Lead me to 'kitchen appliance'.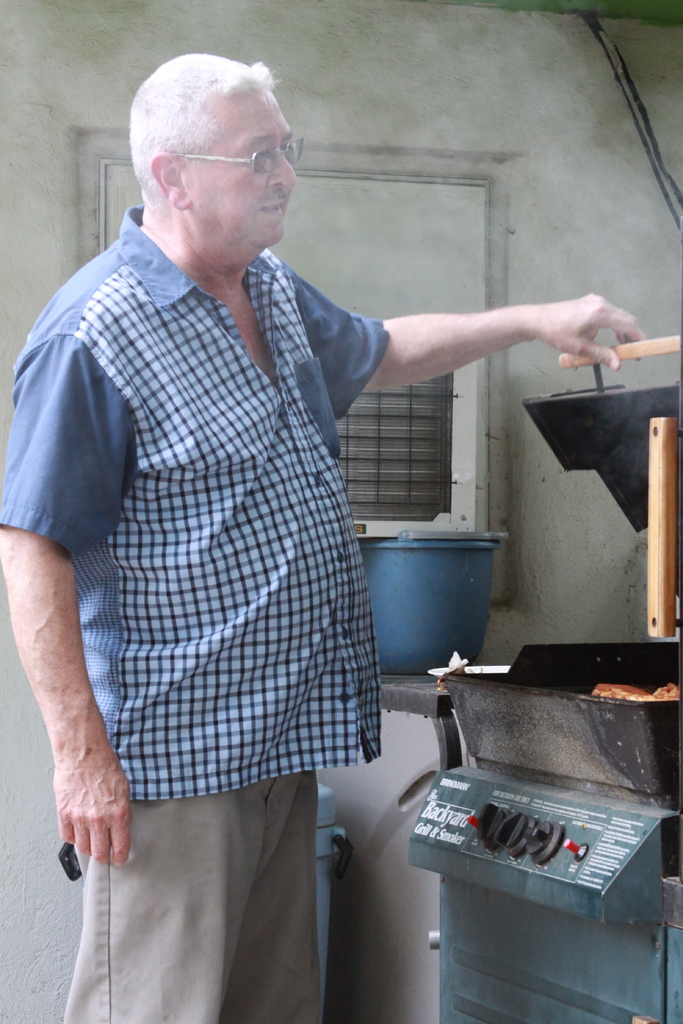
Lead to crop(314, 778, 351, 998).
